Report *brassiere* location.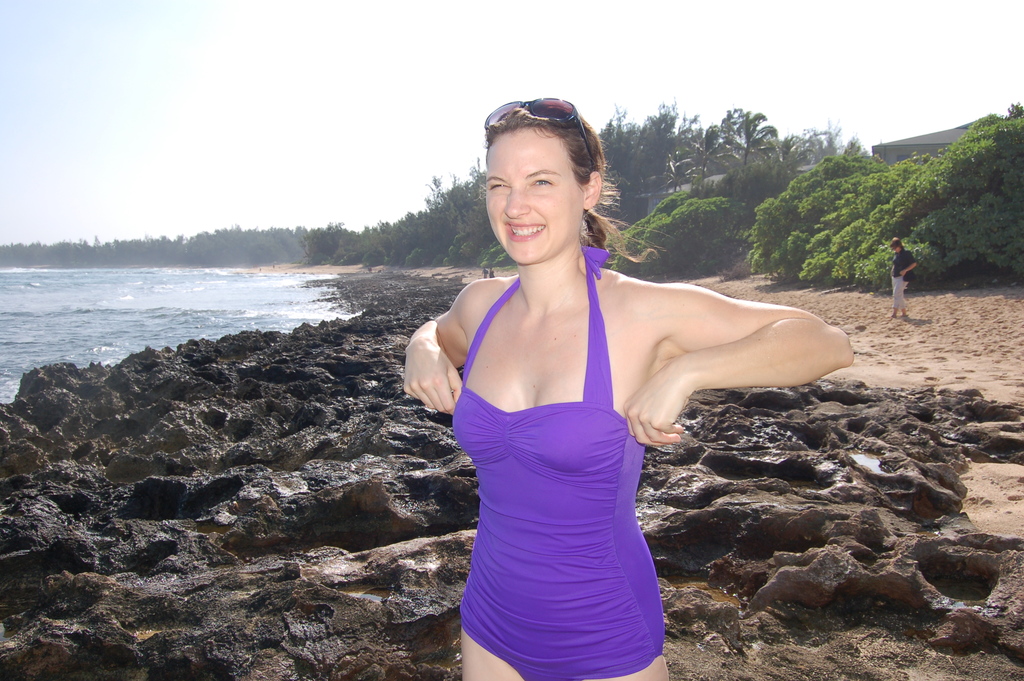
Report: {"left": 448, "top": 241, "right": 669, "bottom": 680}.
